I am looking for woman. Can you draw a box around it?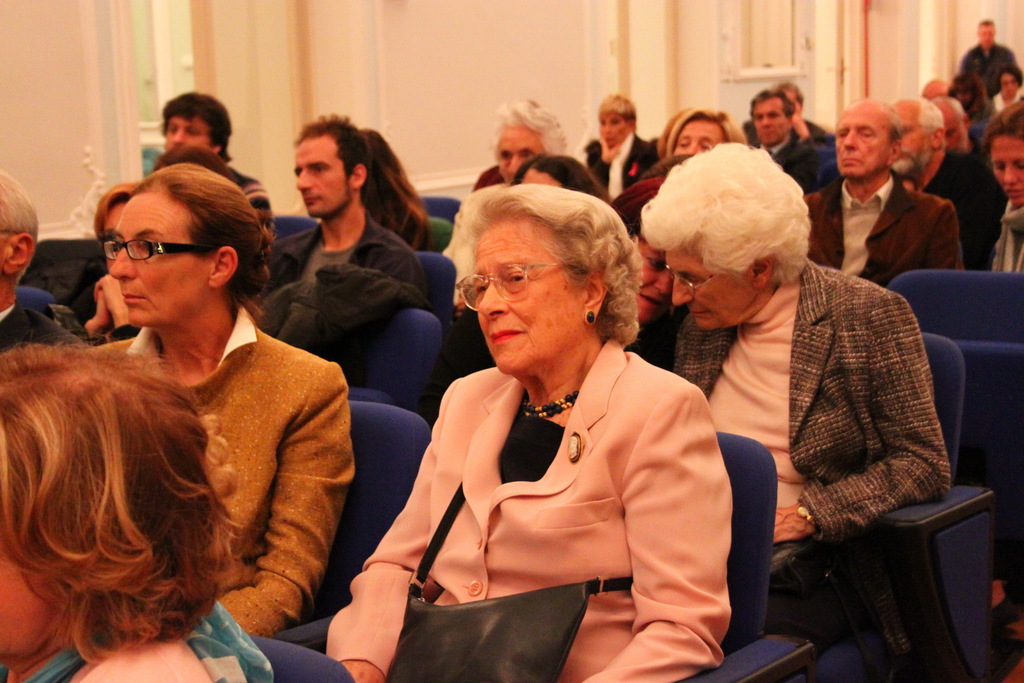
Sure, the bounding box is rect(441, 95, 566, 311).
